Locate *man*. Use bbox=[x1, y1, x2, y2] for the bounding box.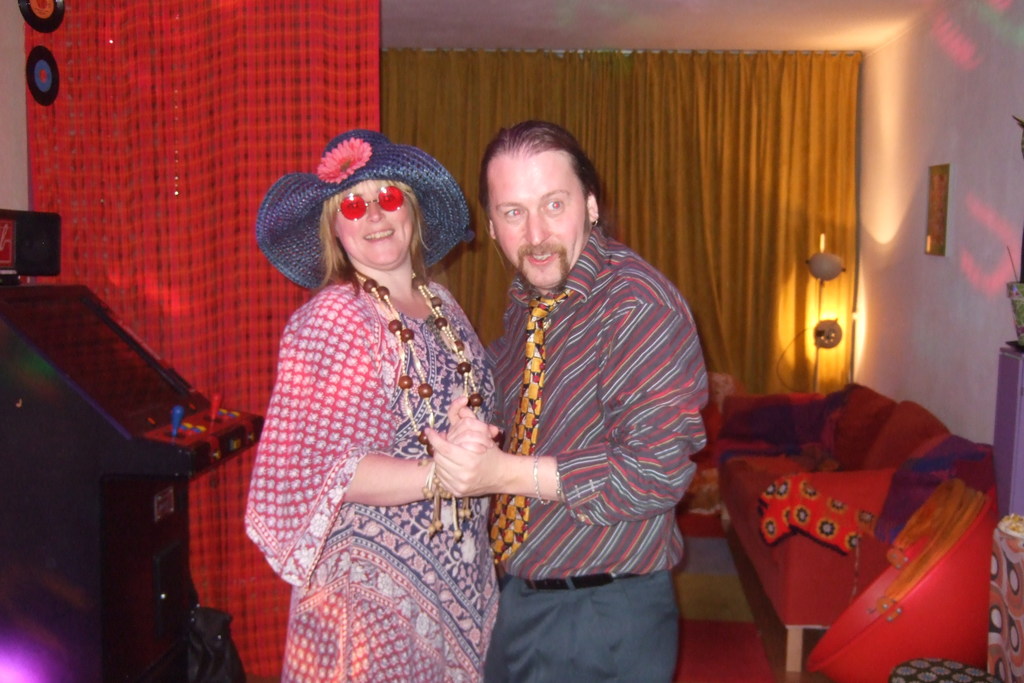
bbox=[454, 110, 719, 670].
